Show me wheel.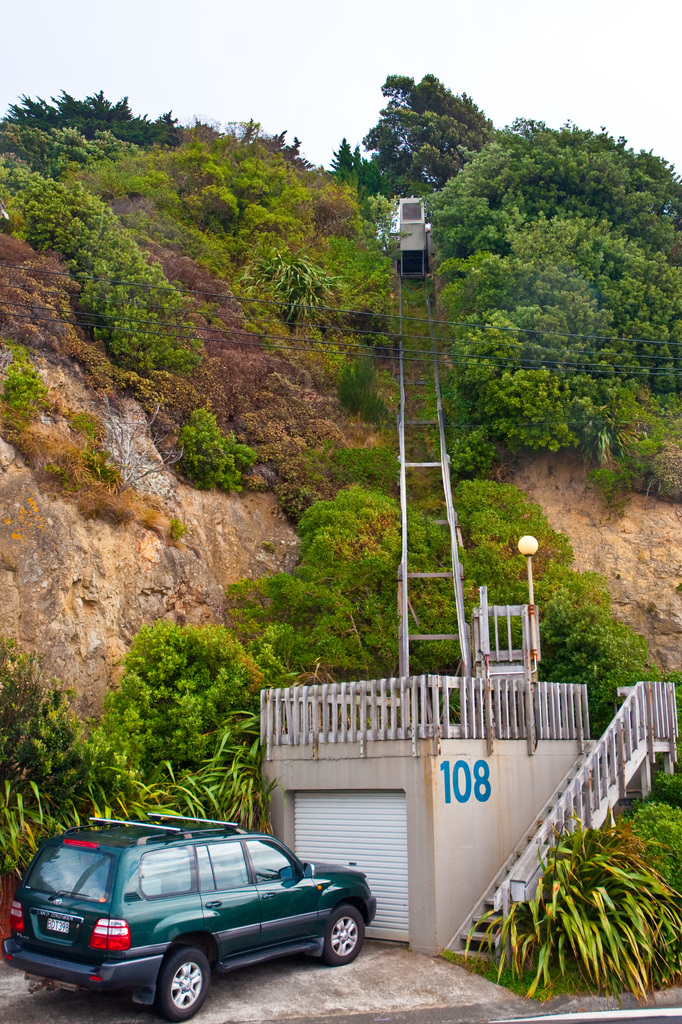
wheel is here: (x1=155, y1=945, x2=211, y2=1022).
